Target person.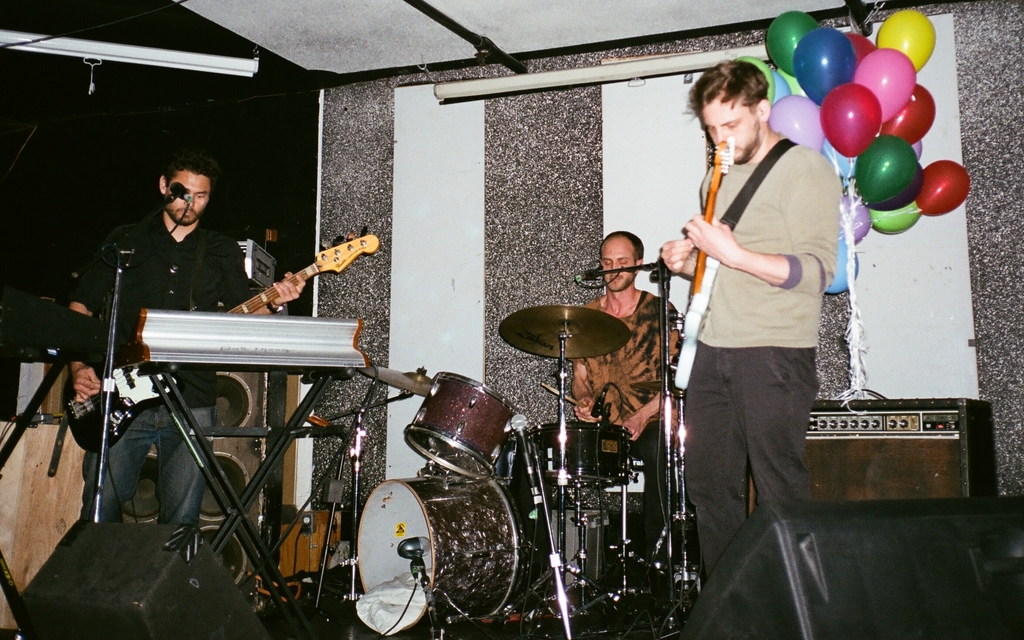
Target region: detection(568, 227, 680, 591).
